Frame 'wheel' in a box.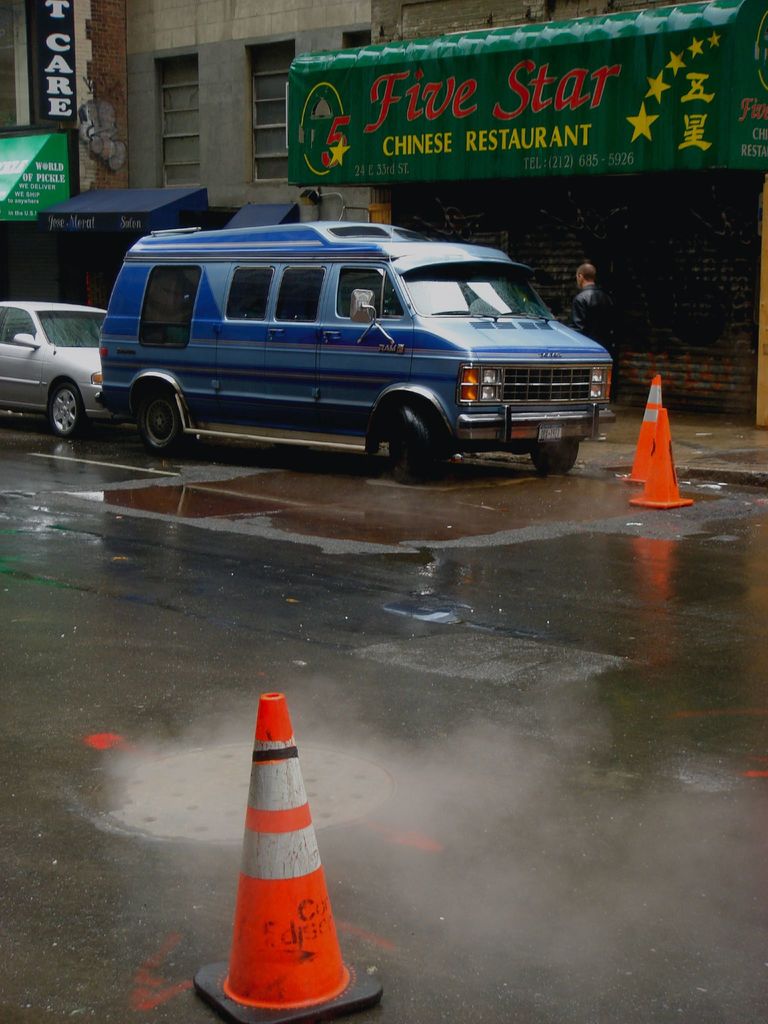
(134,378,190,456).
